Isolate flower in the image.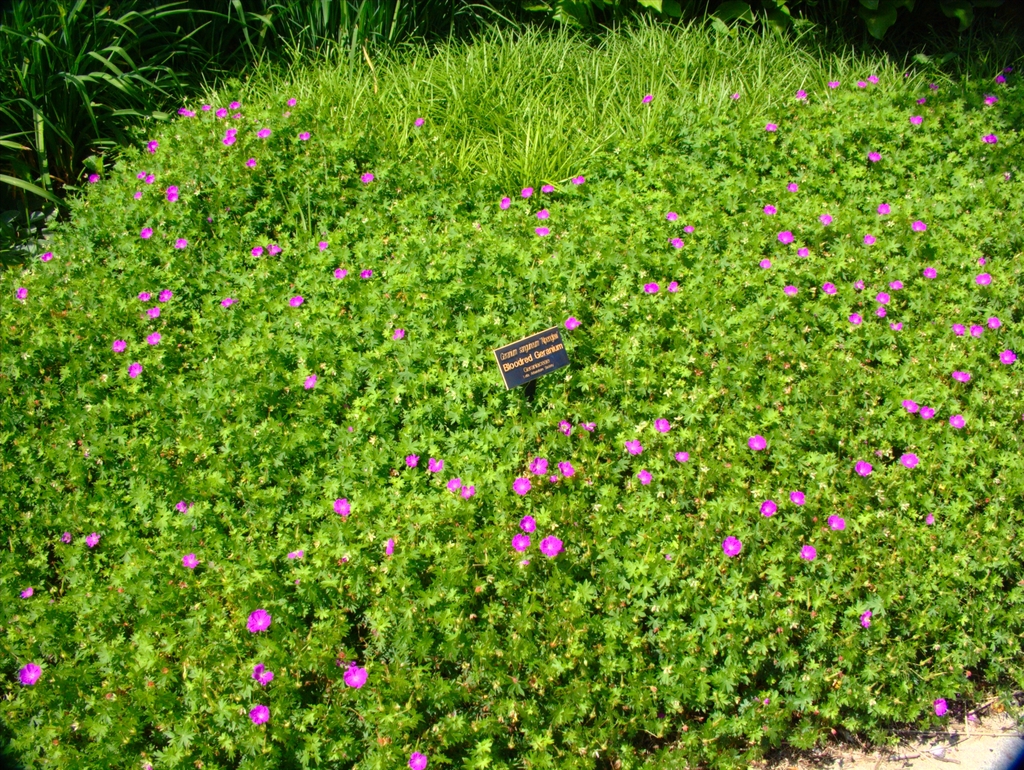
Isolated region: <bbox>518, 512, 535, 533</bbox>.
